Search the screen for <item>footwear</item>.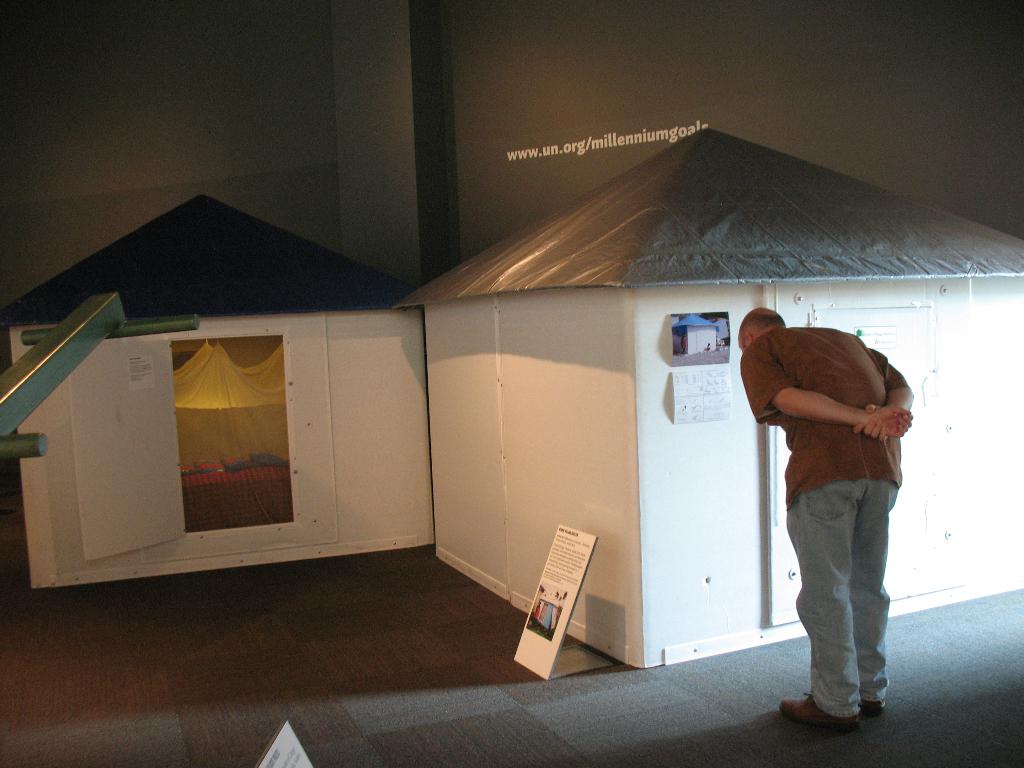
Found at <bbox>778, 692, 863, 730</bbox>.
